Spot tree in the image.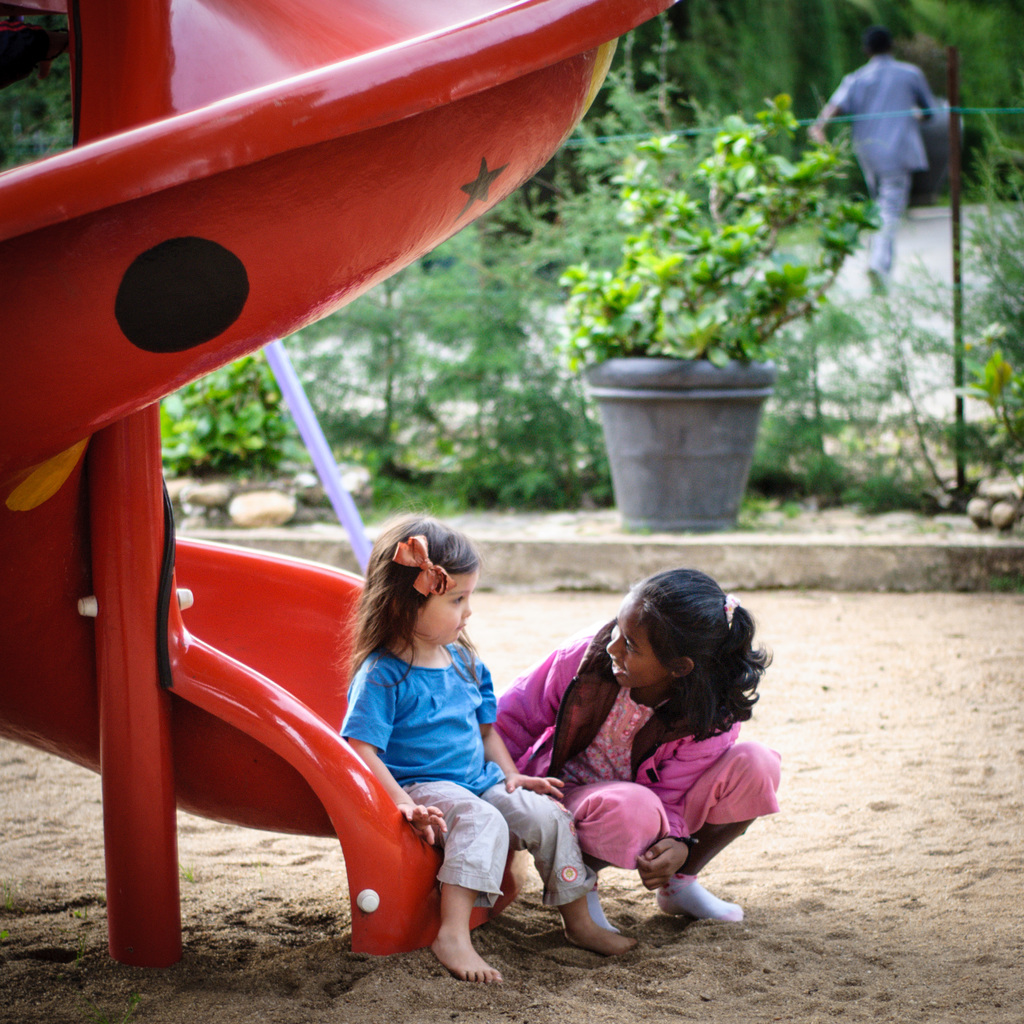
tree found at (x1=0, y1=0, x2=75, y2=164).
